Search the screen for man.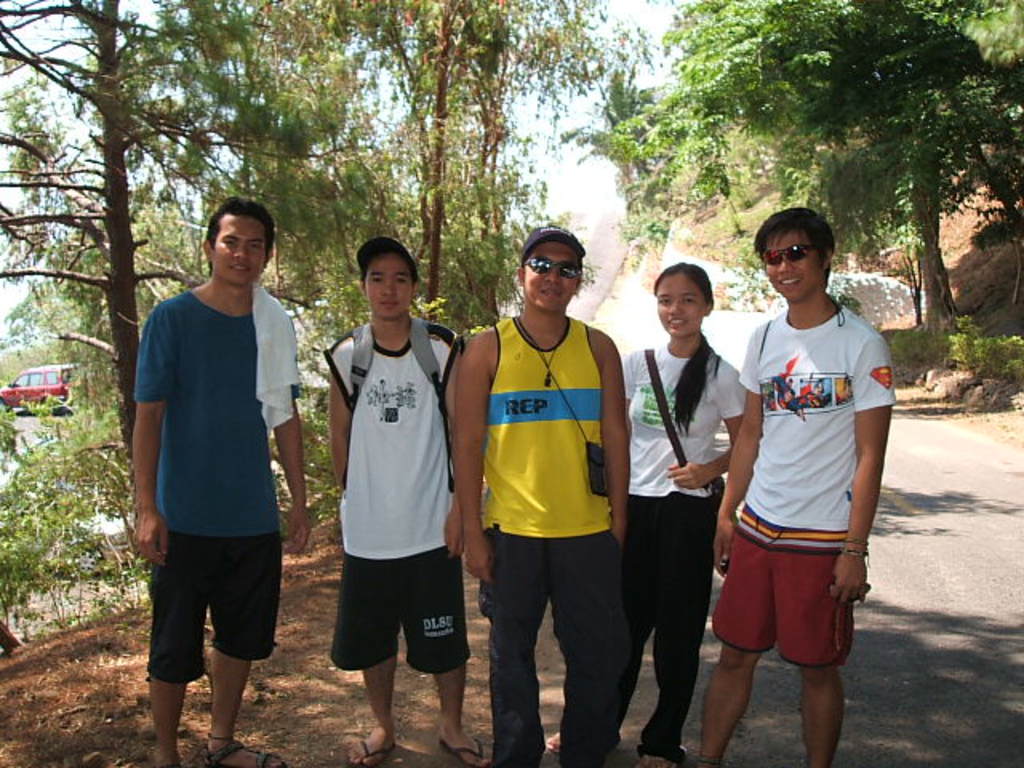
Found at 696 206 898 766.
